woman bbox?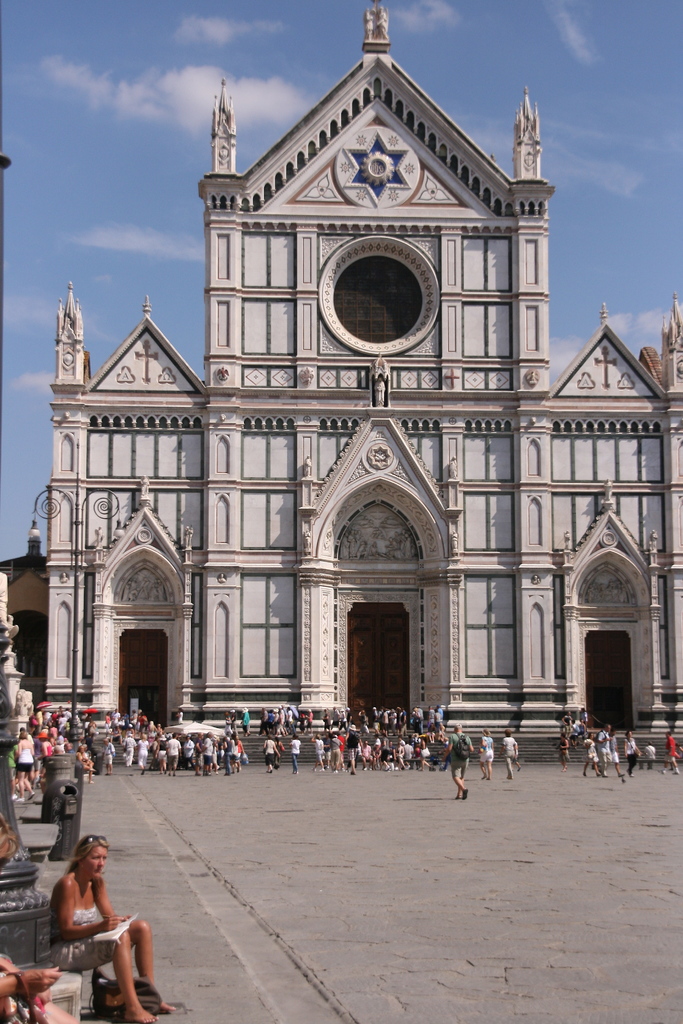
Rect(557, 732, 573, 774)
